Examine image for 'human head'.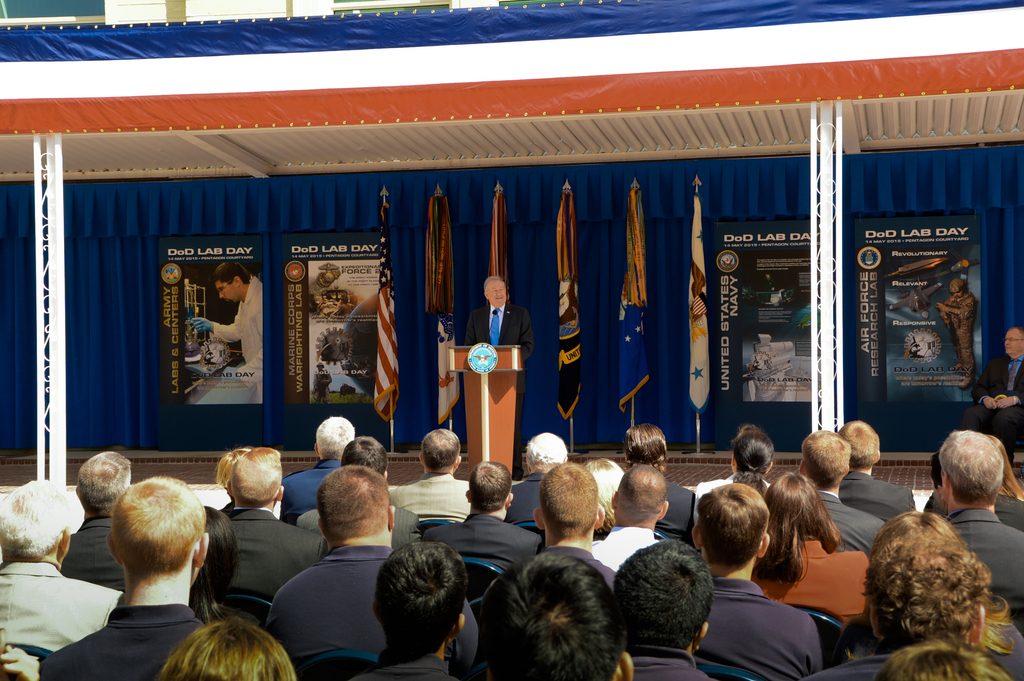
Examination result: 934, 428, 1004, 508.
